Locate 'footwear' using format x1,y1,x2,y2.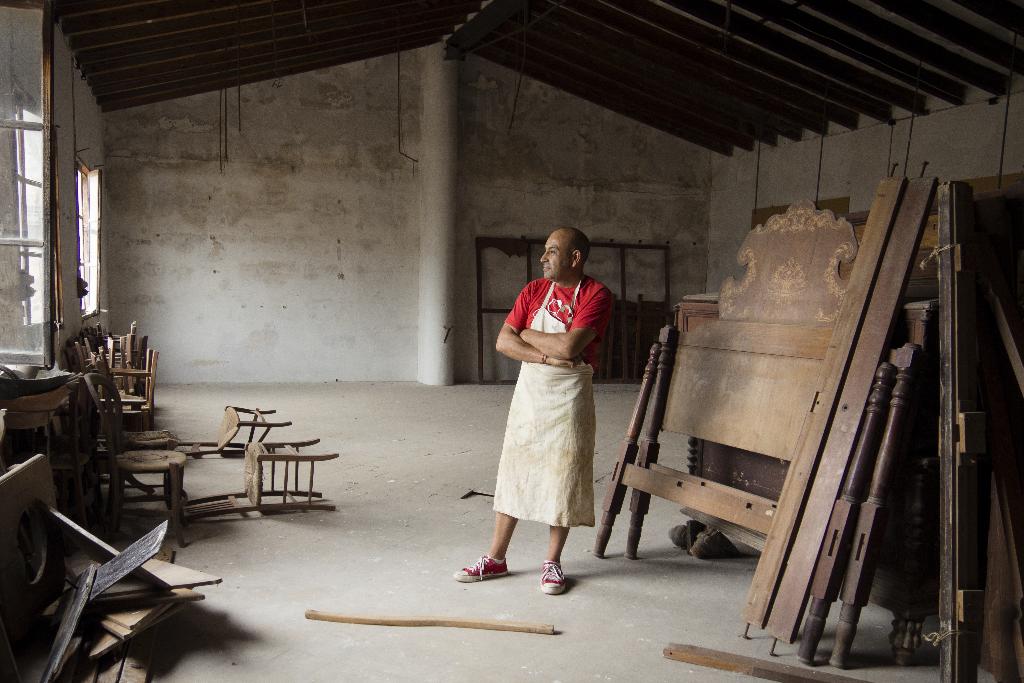
450,548,512,581.
